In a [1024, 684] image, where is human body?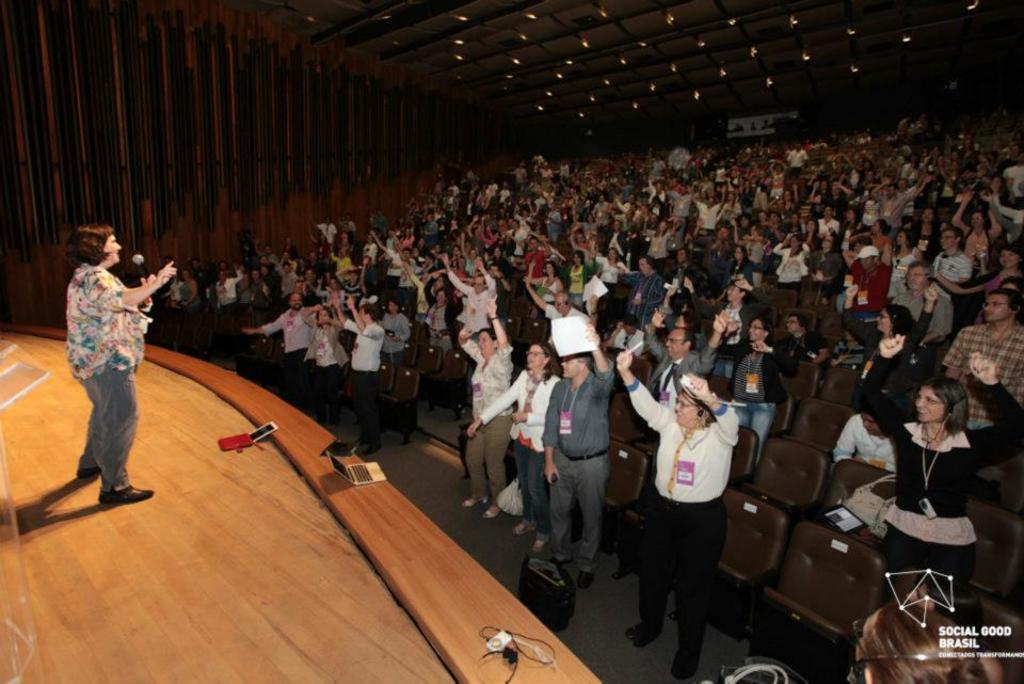
[left=785, top=139, right=810, bottom=177].
